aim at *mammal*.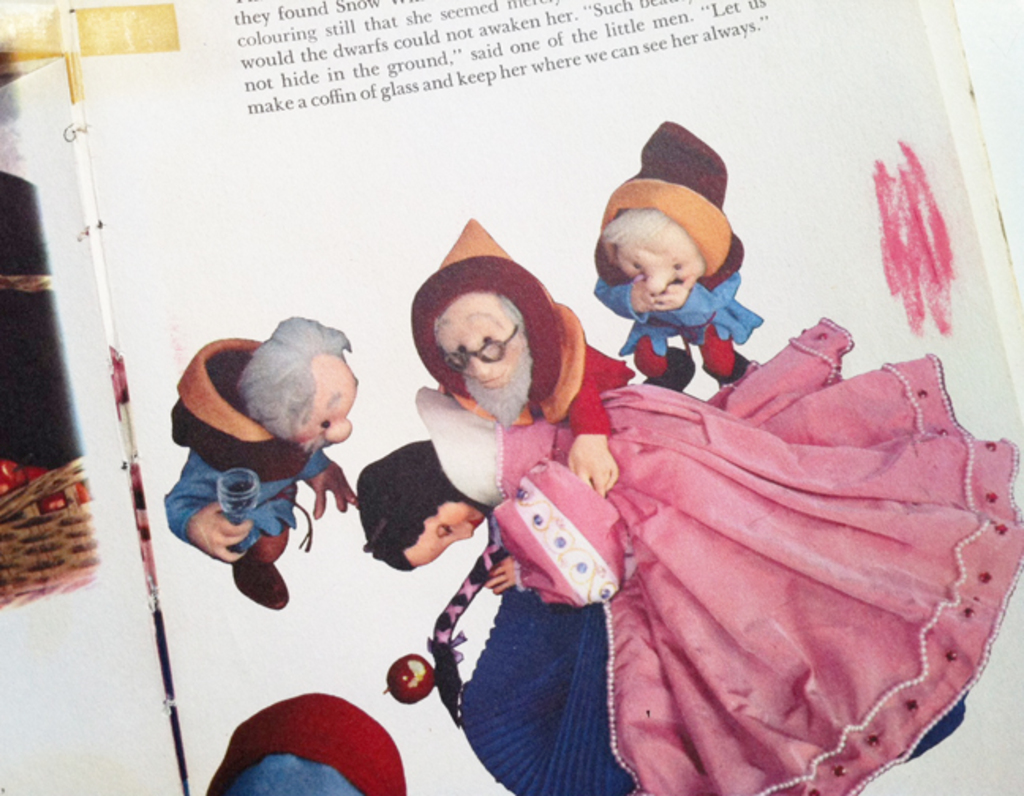
Aimed at (349,433,972,794).
